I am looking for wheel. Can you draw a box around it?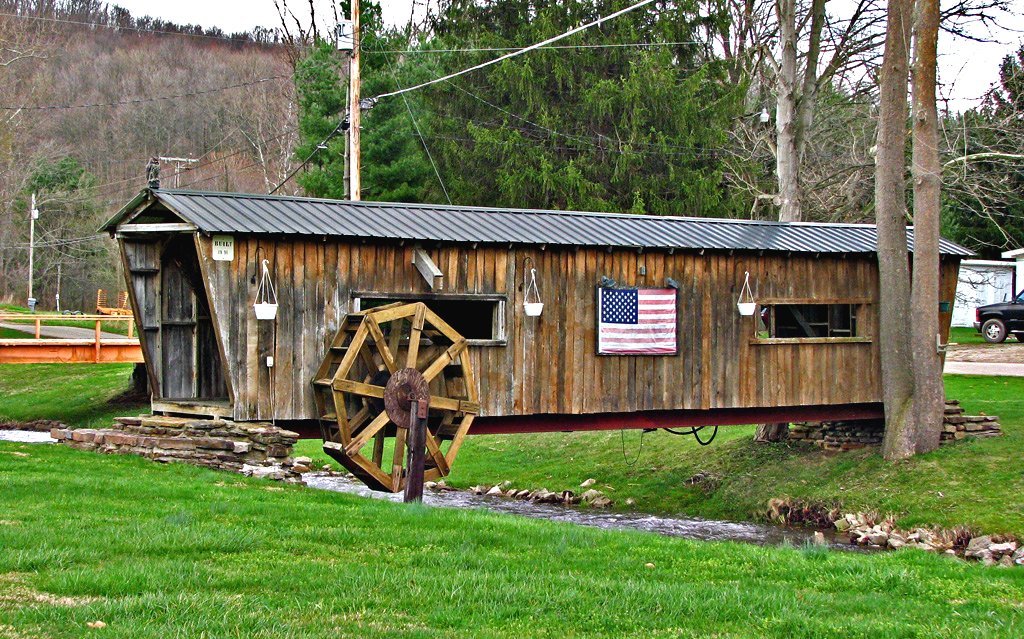
Sure, the bounding box is (334,309,467,480).
